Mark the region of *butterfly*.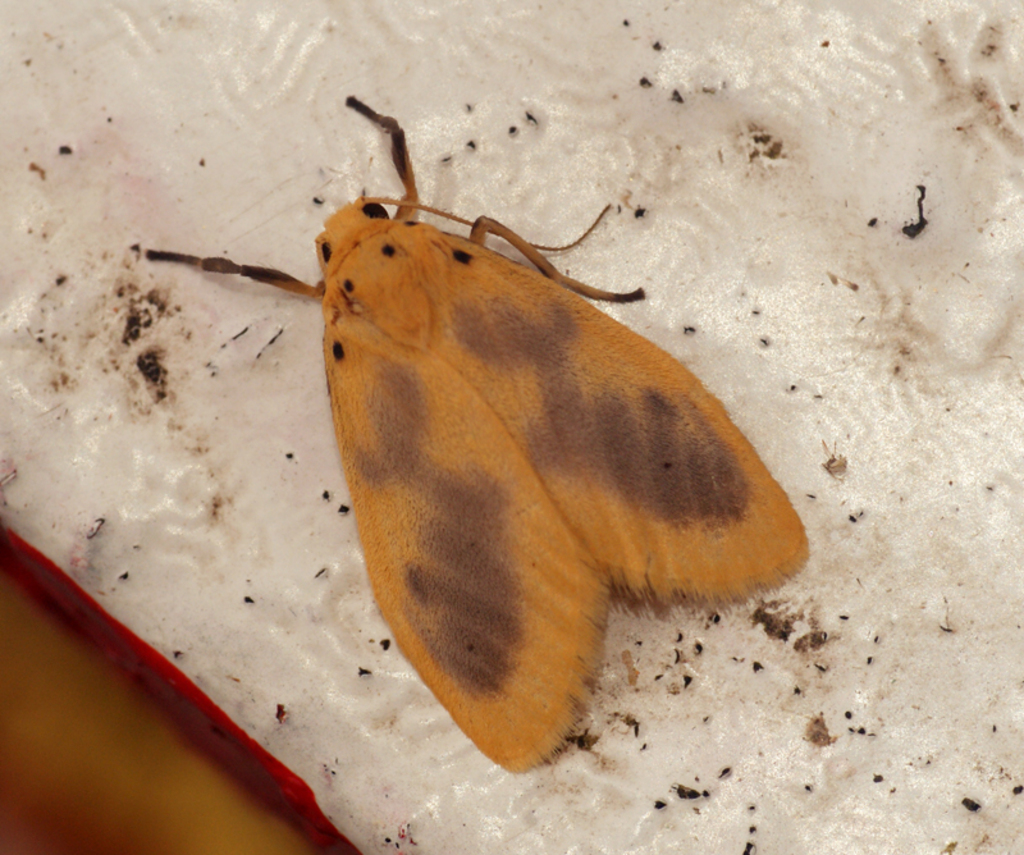
Region: <box>81,150,836,782</box>.
